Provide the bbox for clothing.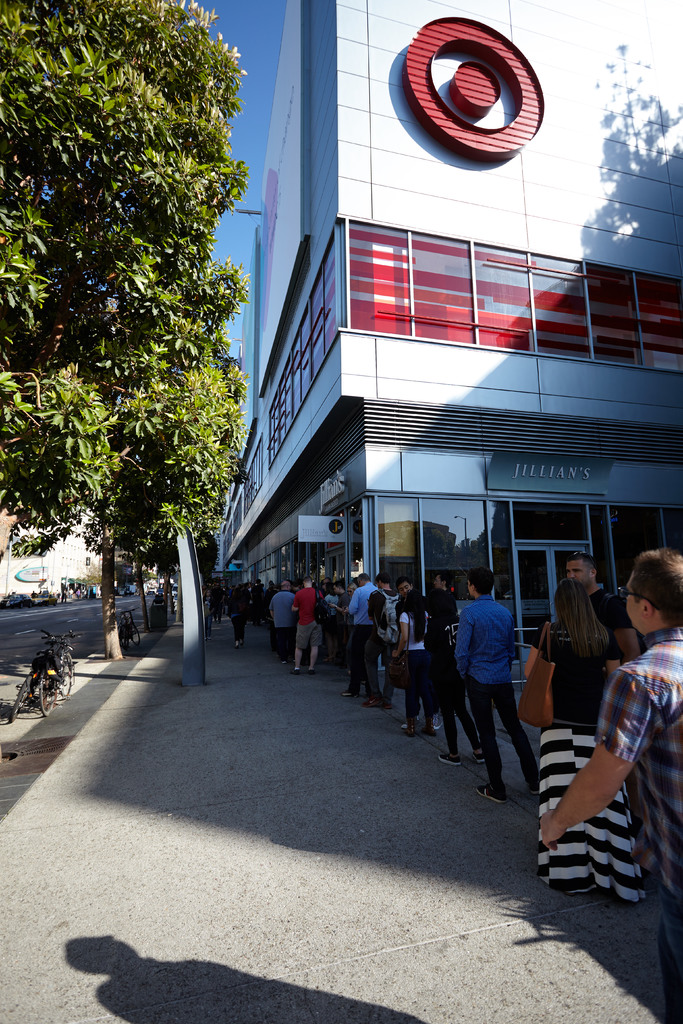
(455,594,539,794).
